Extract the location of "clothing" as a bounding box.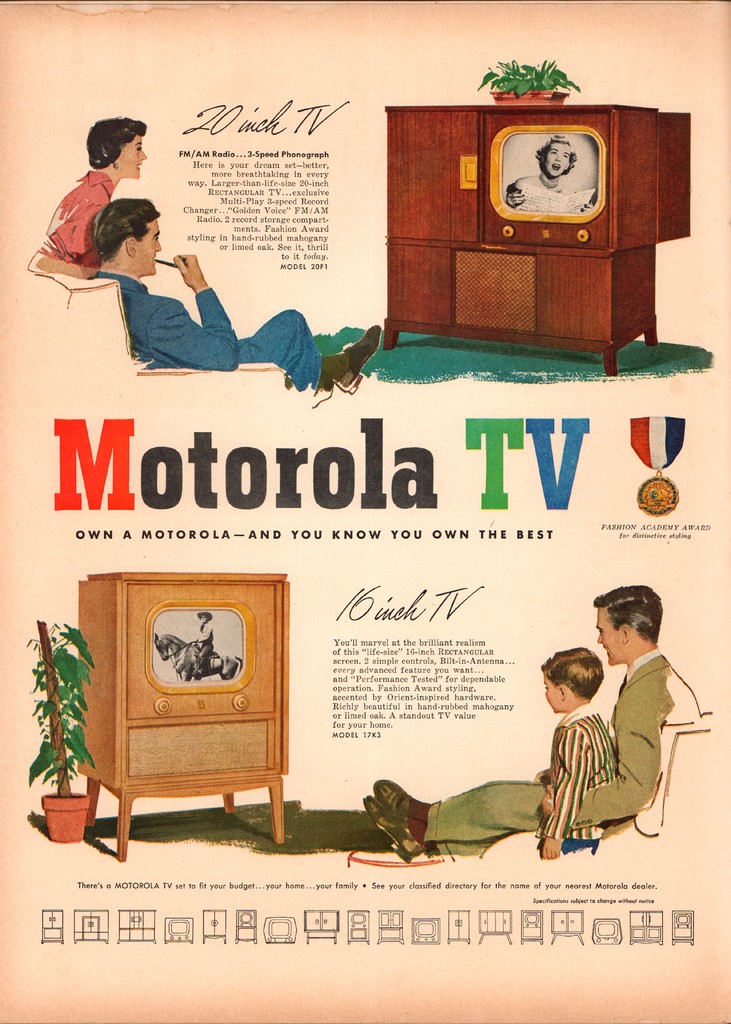
x1=37, y1=171, x2=115, y2=260.
